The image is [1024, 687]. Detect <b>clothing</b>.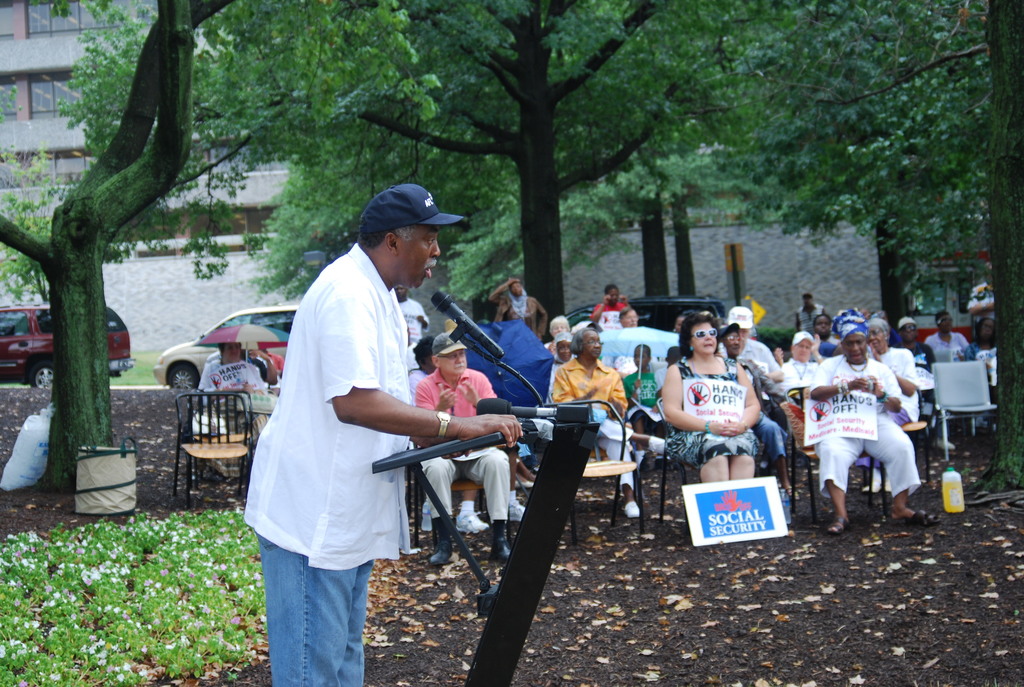
Detection: rect(618, 358, 664, 436).
